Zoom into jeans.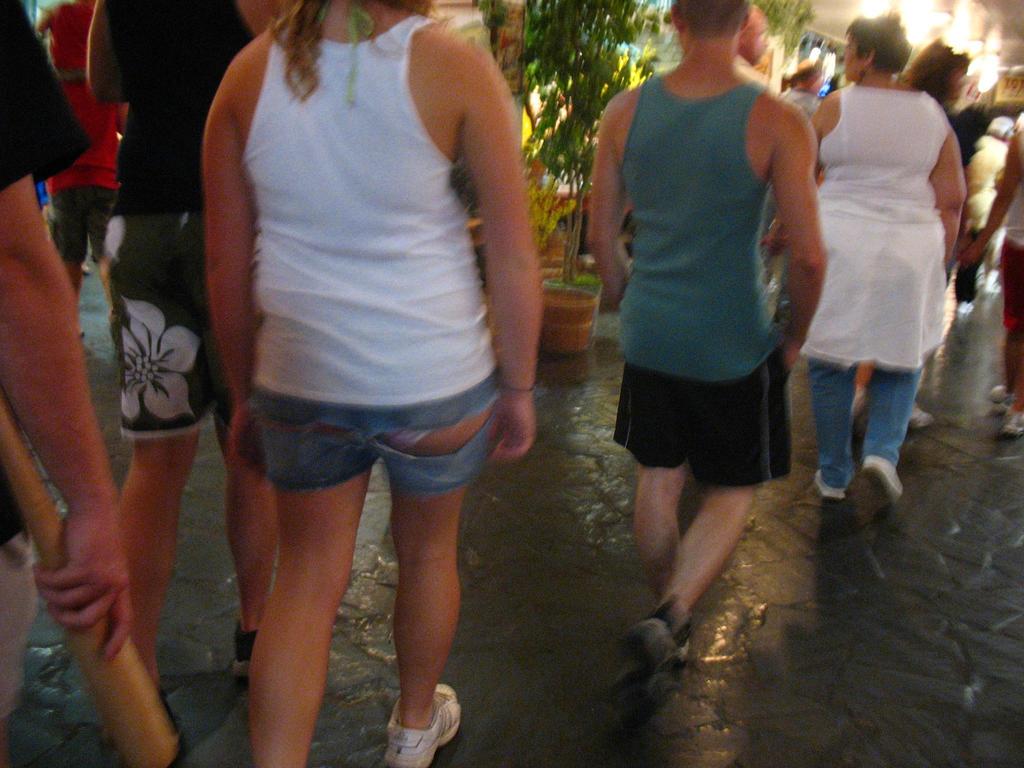
Zoom target: left=816, top=316, right=935, bottom=538.
